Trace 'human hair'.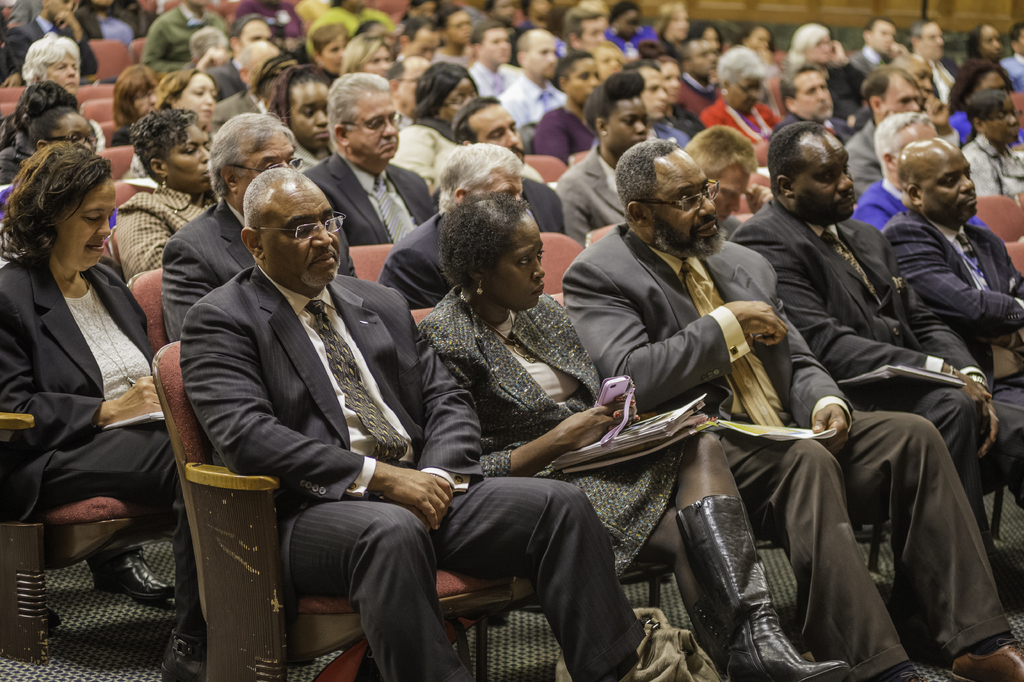
Traced to left=637, top=37, right=681, bottom=68.
